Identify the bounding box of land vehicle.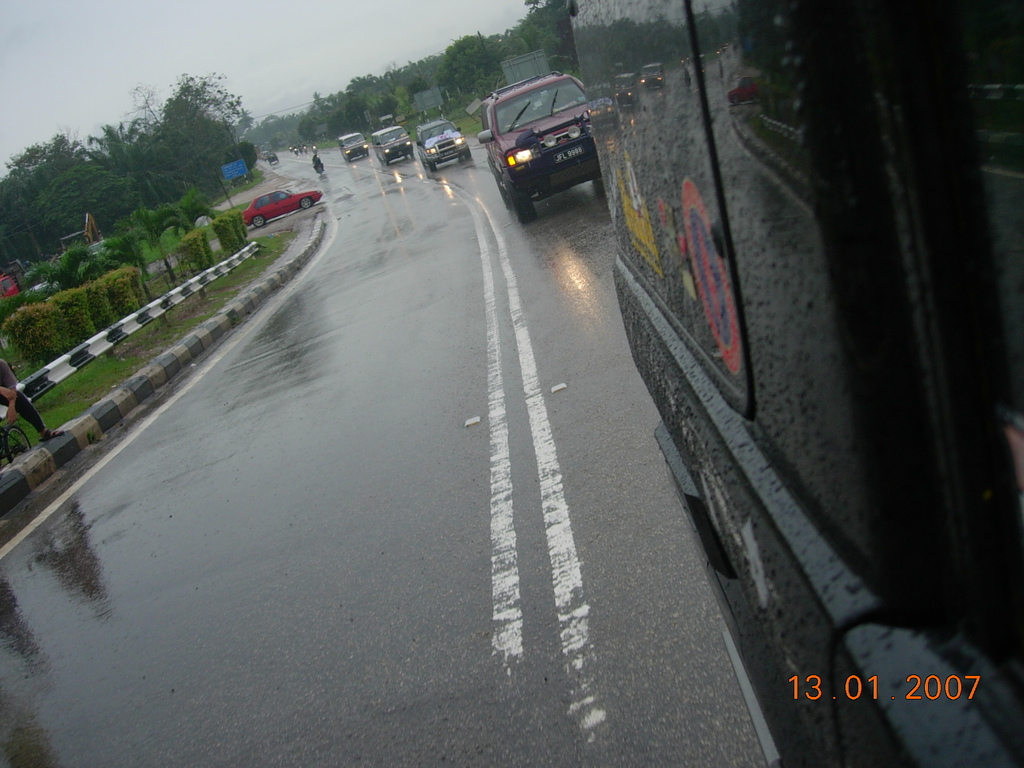
(x1=0, y1=426, x2=32, y2=471).
